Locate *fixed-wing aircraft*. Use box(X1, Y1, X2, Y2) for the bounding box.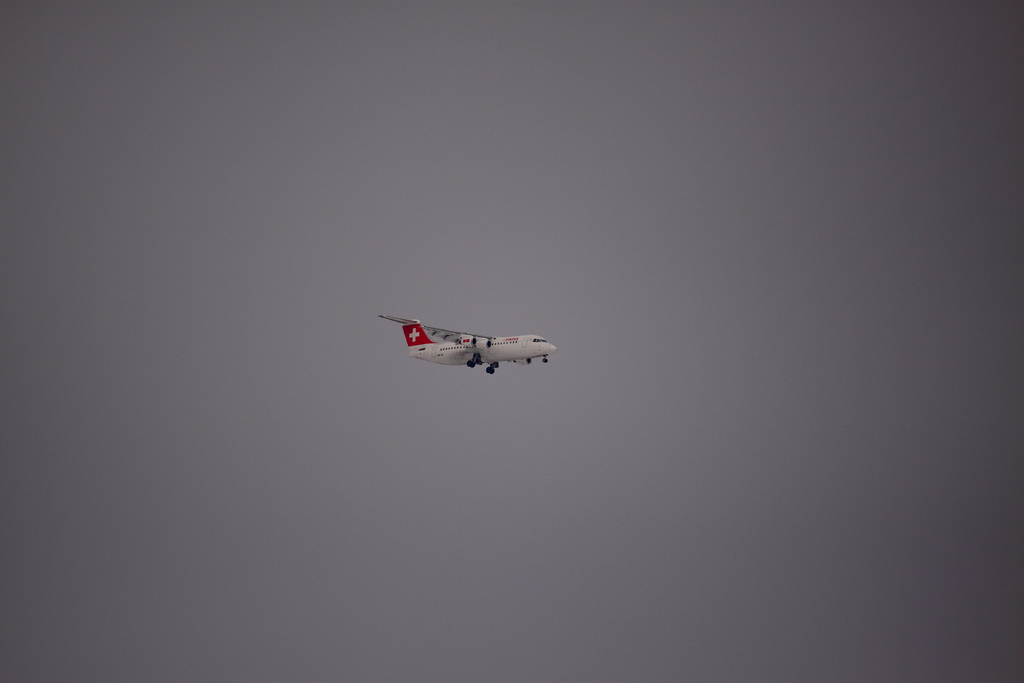
box(383, 306, 570, 384).
